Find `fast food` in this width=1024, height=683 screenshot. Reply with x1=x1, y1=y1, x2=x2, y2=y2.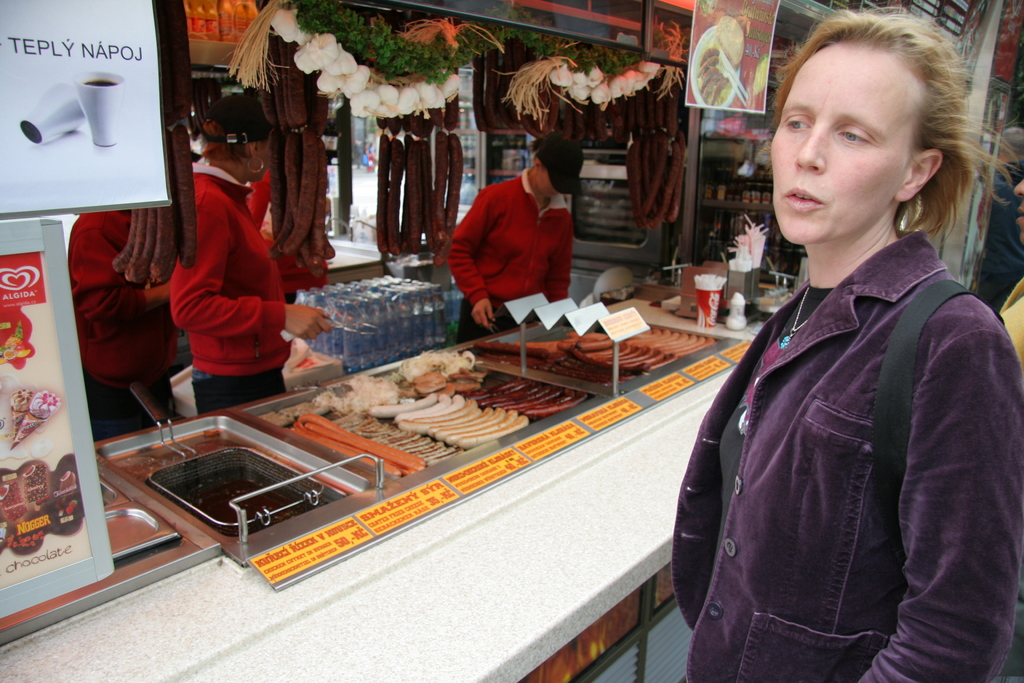
x1=696, y1=14, x2=746, y2=105.
